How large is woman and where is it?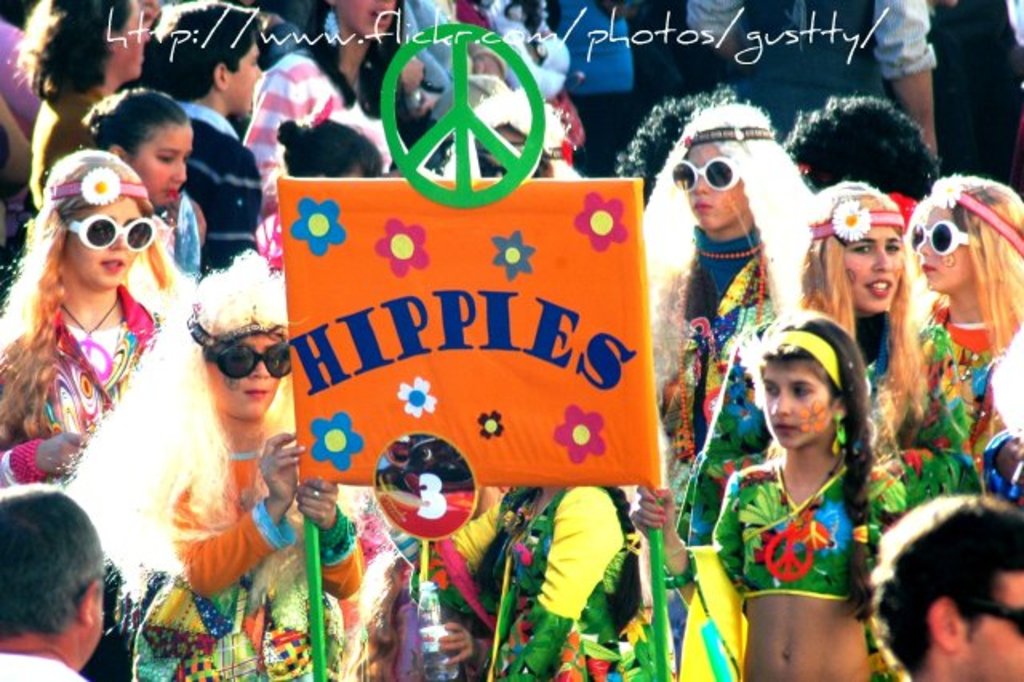
Bounding box: x1=58 y1=231 x2=395 y2=680.
